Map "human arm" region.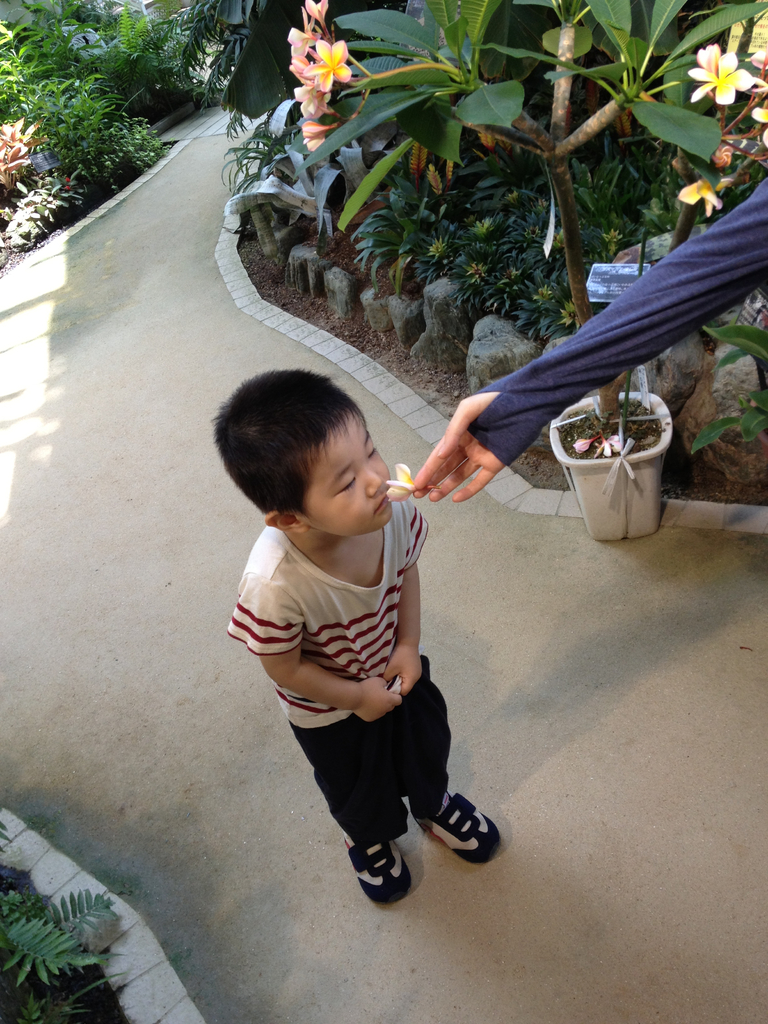
Mapped to (385, 493, 428, 705).
